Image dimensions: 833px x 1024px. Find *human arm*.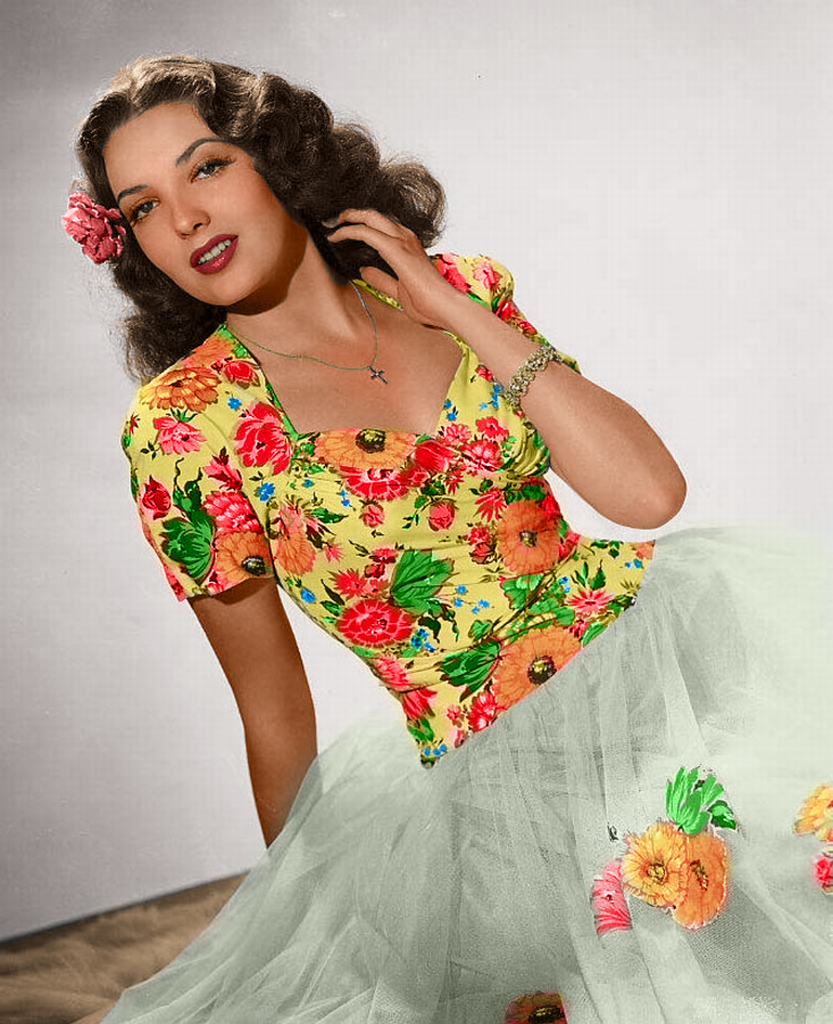
(left=323, top=216, right=687, bottom=540).
